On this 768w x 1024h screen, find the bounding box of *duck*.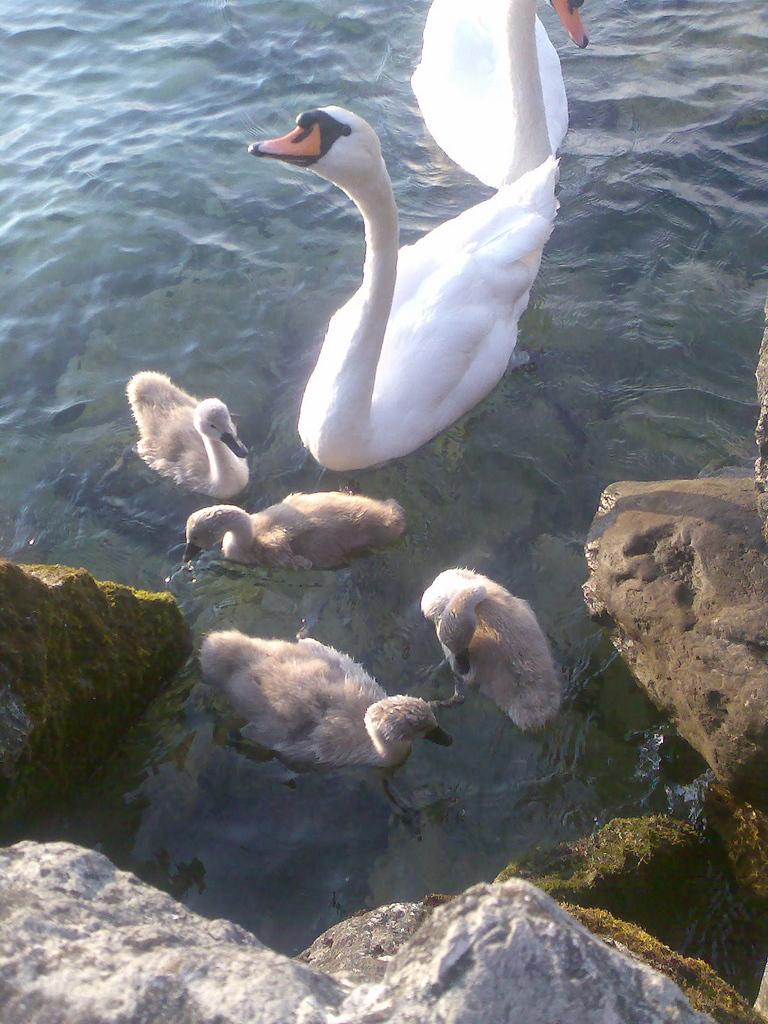
Bounding box: {"left": 413, "top": 0, "right": 587, "bottom": 190}.
